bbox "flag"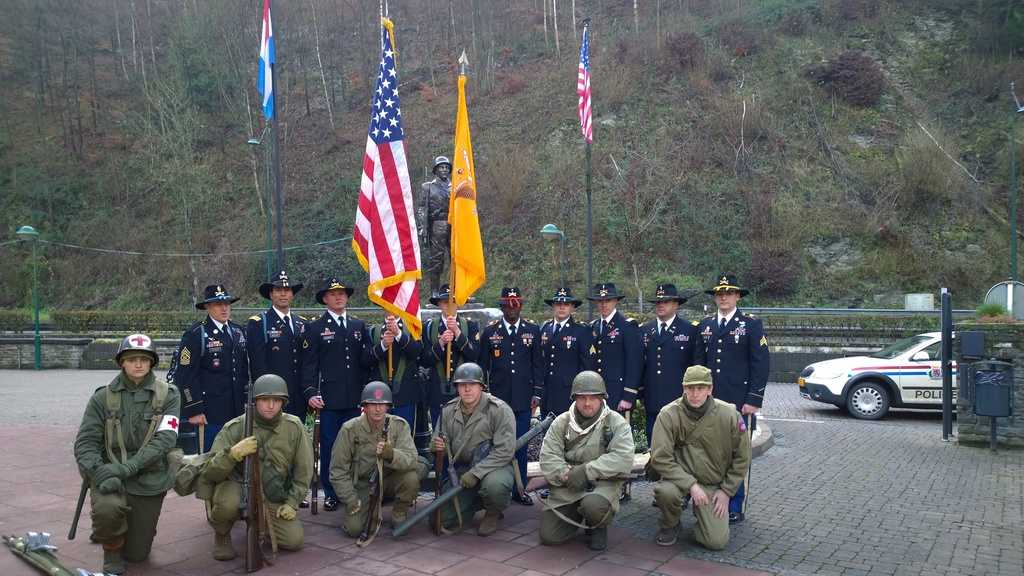
bbox=(575, 28, 600, 141)
